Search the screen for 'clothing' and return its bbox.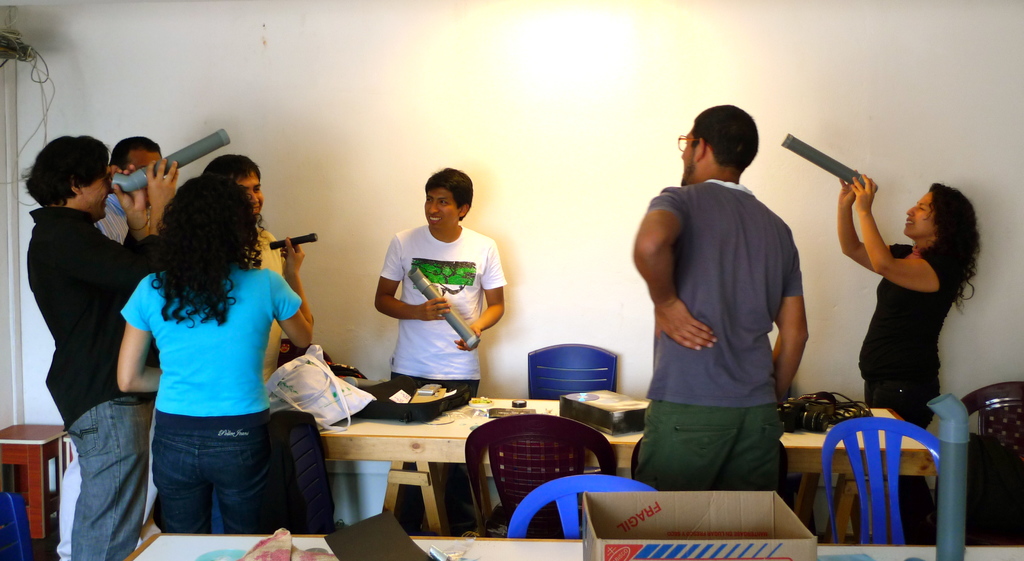
Found: x1=640 y1=181 x2=796 y2=488.
